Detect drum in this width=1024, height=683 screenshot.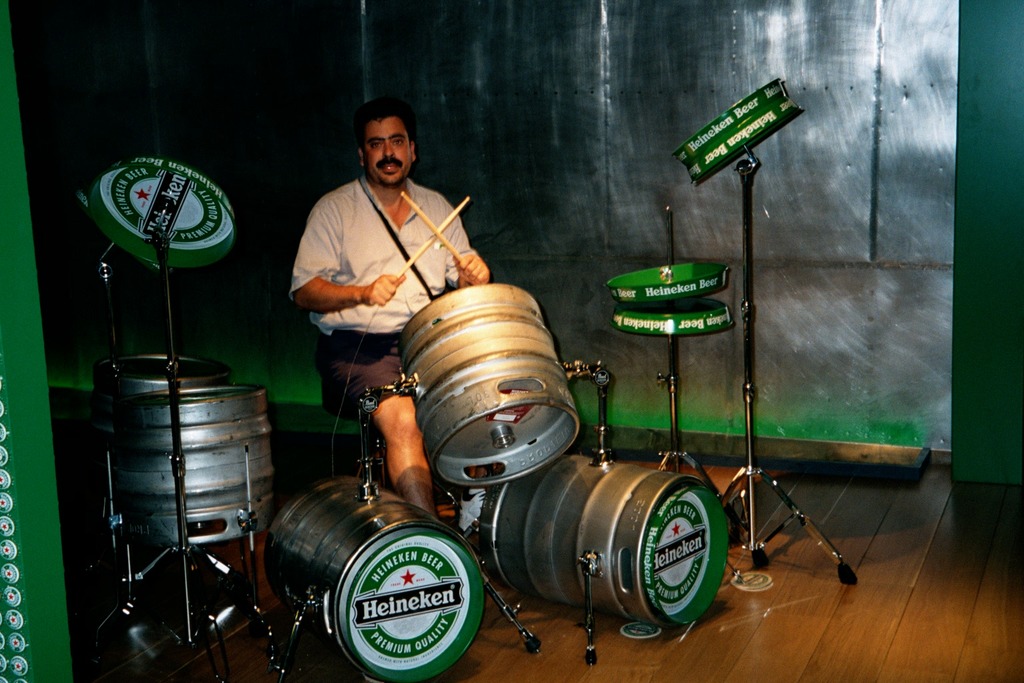
Detection: {"left": 116, "top": 382, "right": 275, "bottom": 552}.
